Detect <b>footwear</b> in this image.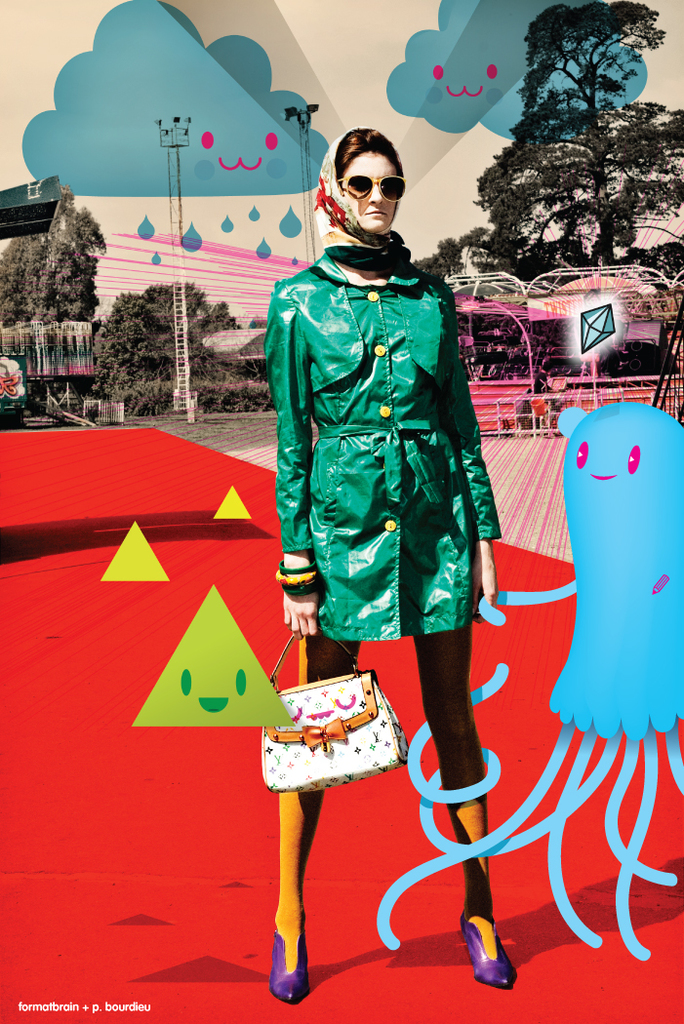
Detection: select_region(451, 919, 522, 993).
